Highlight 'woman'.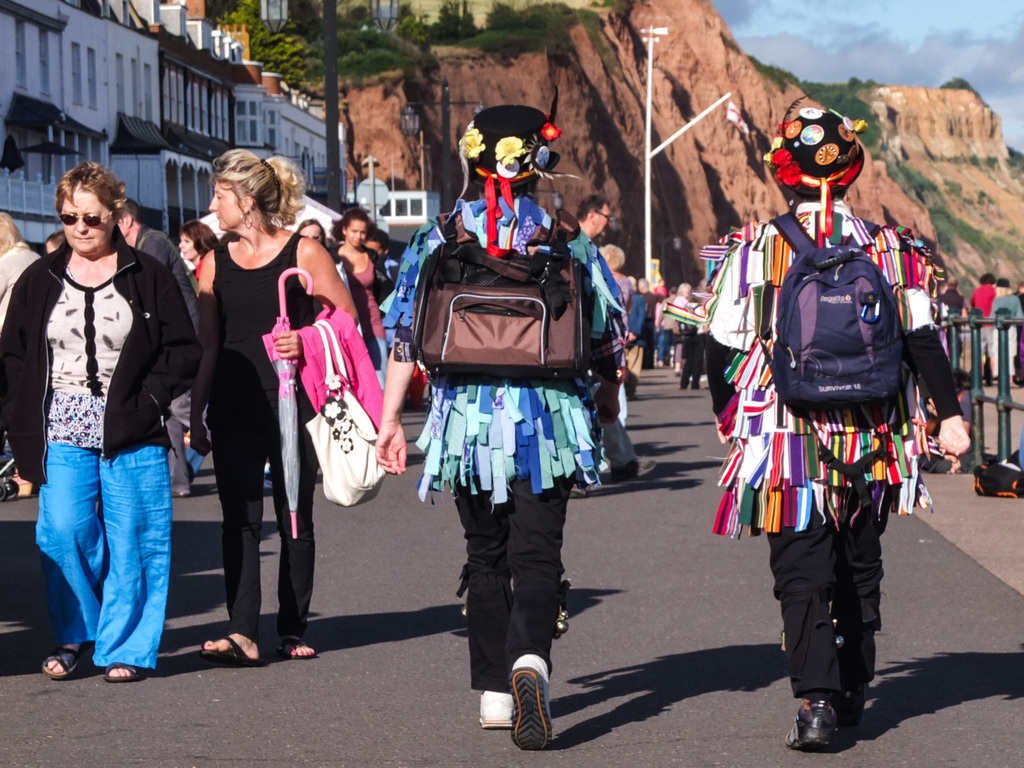
Highlighted region: locate(325, 197, 395, 377).
